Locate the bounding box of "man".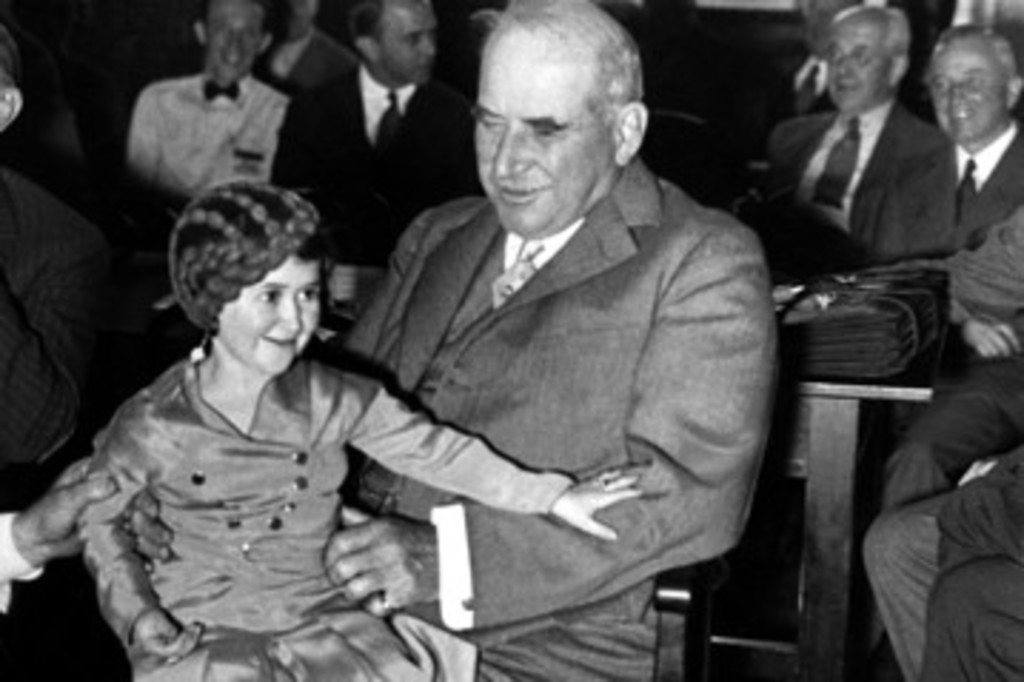
Bounding box: region(873, 26, 1021, 516).
